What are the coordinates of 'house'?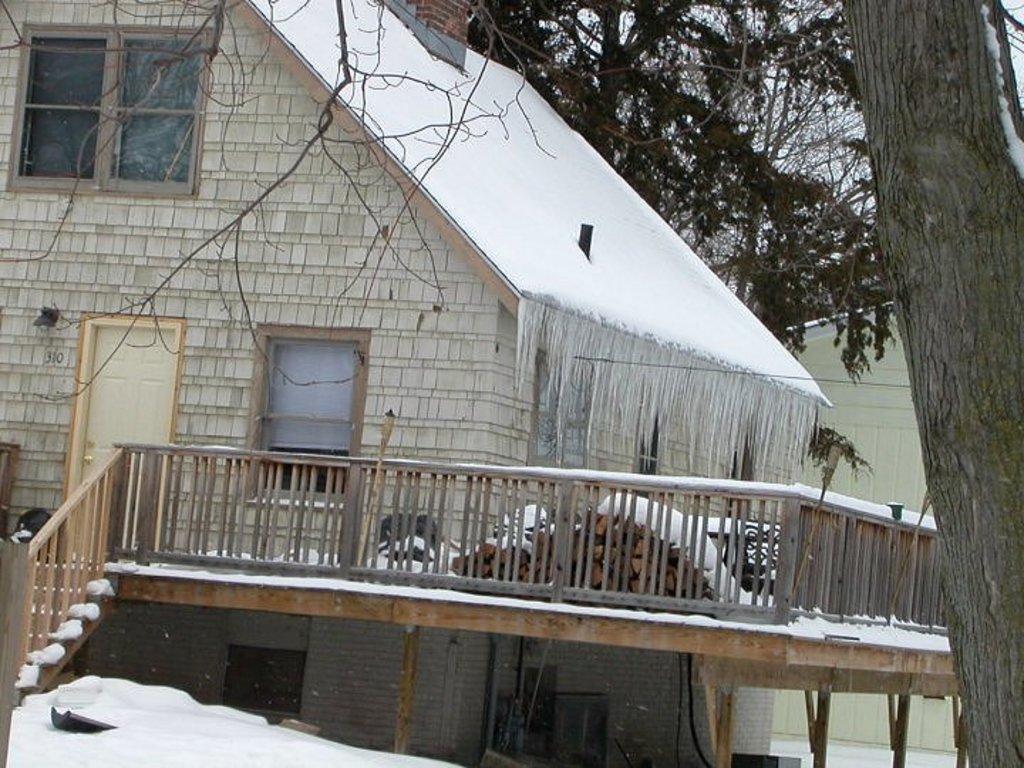
bbox=[0, 0, 831, 767].
